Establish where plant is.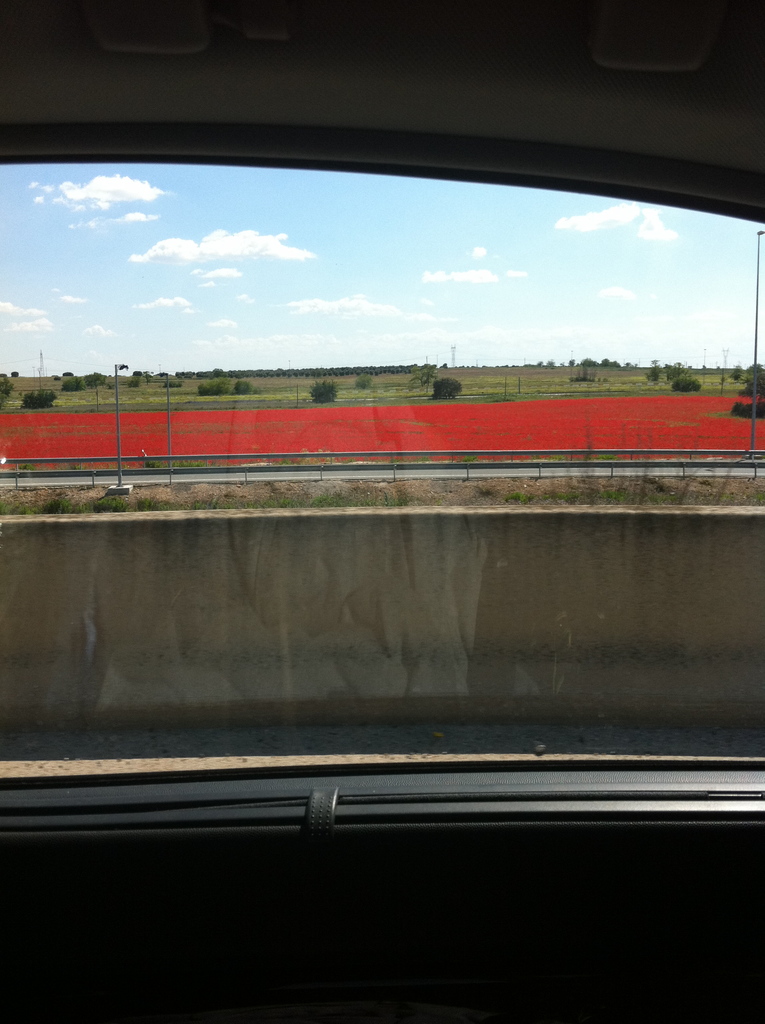
Established at x1=18 y1=388 x2=53 y2=408.
